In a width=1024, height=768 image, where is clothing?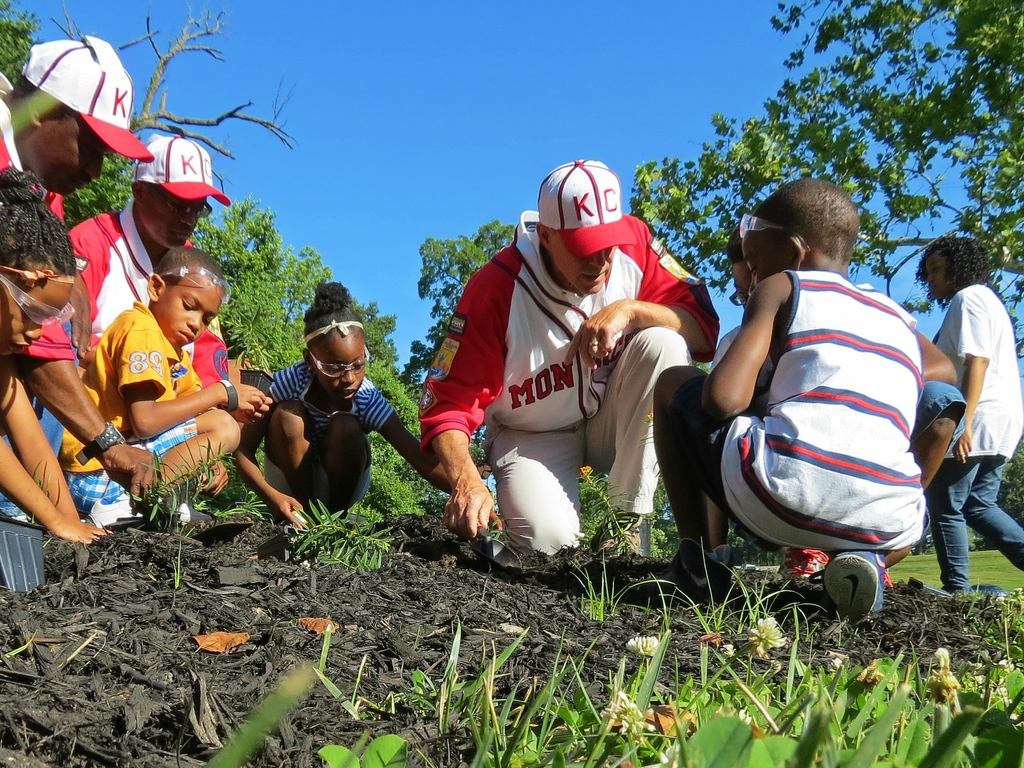
{"x1": 270, "y1": 356, "x2": 401, "y2": 518}.
